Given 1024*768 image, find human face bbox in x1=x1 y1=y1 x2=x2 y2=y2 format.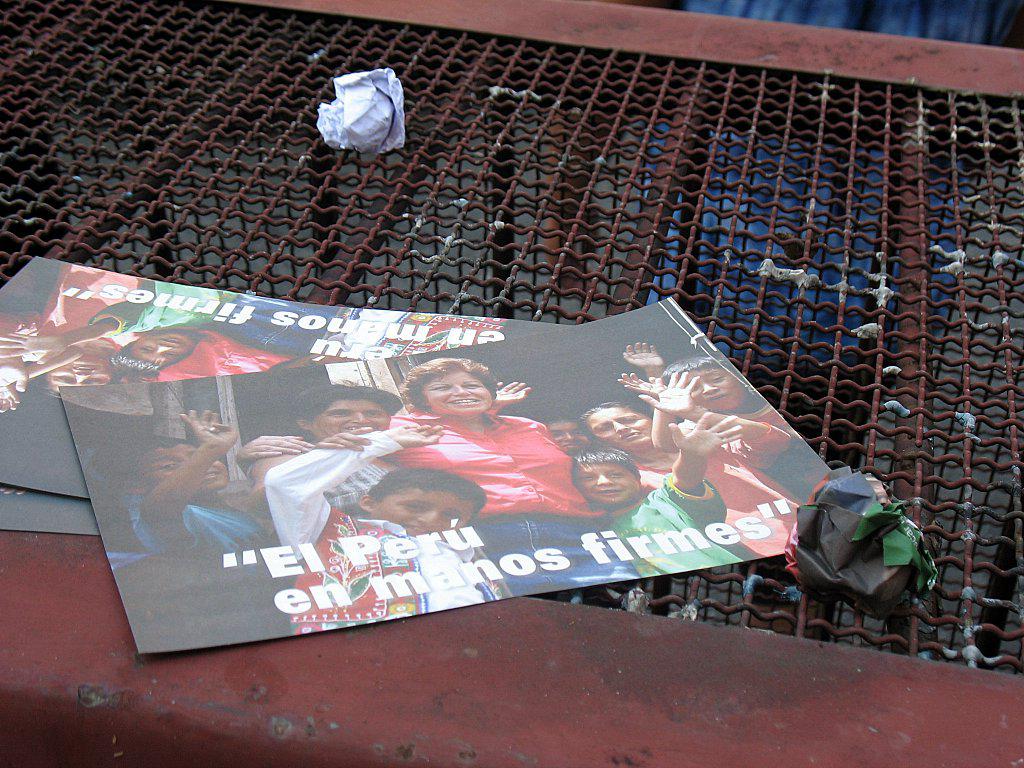
x1=576 y1=463 x2=635 y2=500.
